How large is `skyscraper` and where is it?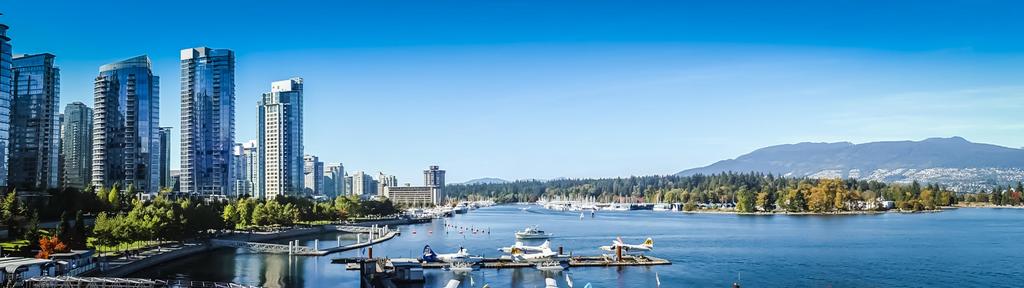
Bounding box: bbox=[91, 58, 174, 204].
